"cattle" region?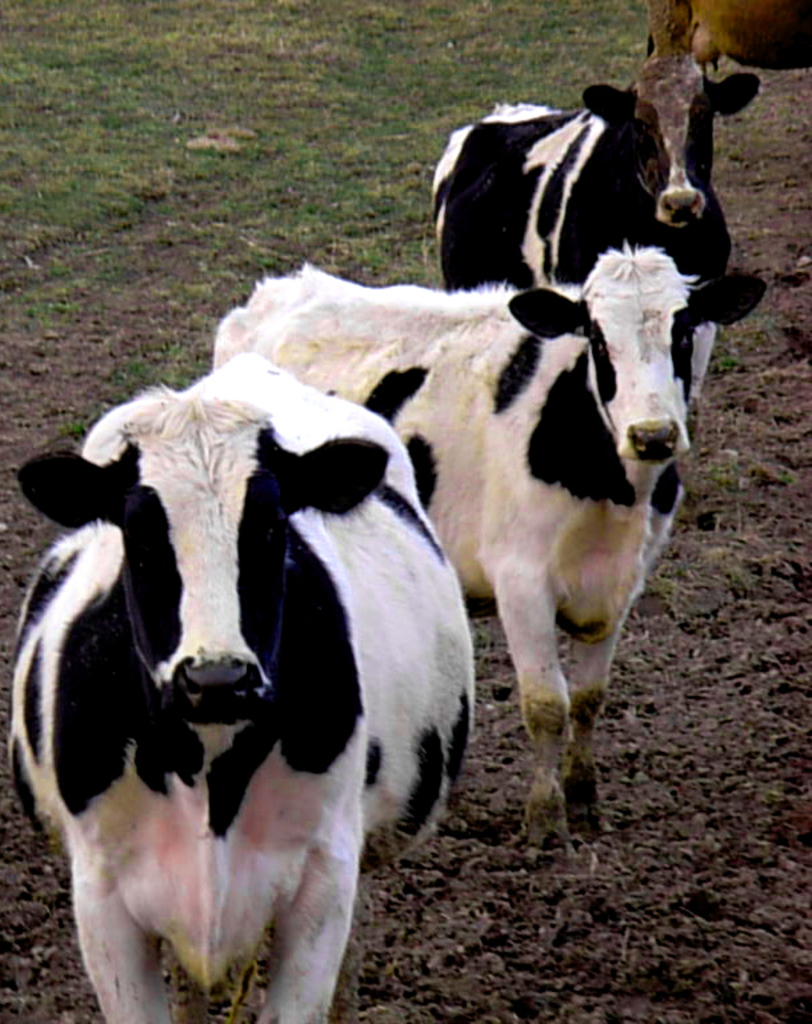
[427,53,767,417]
